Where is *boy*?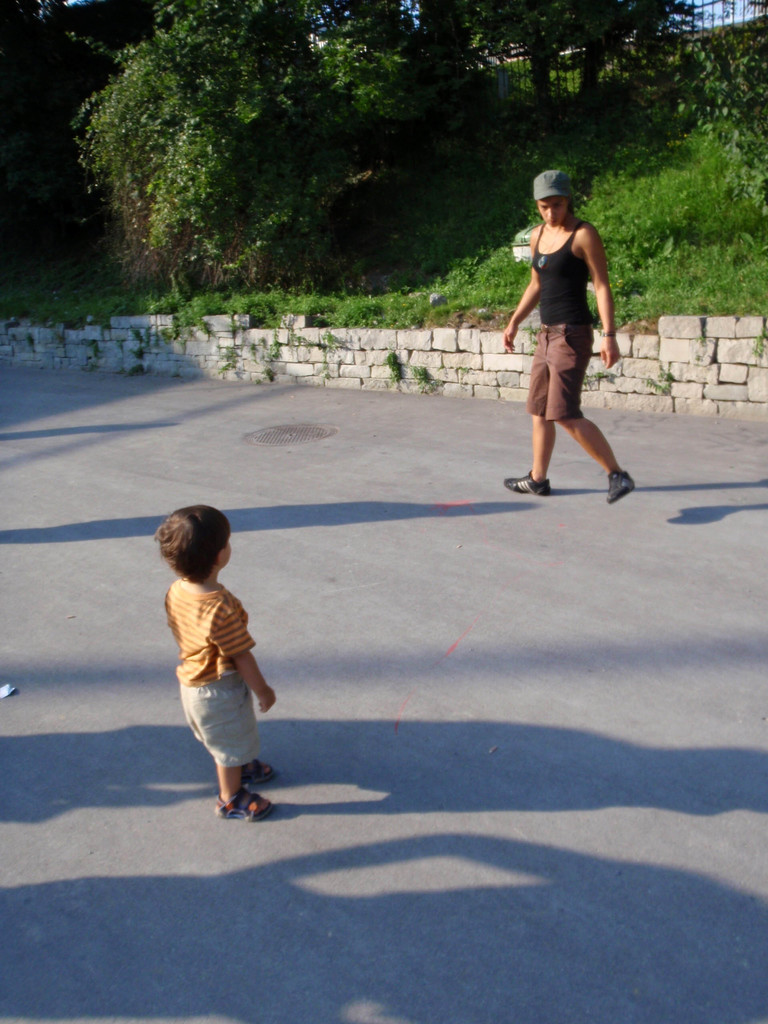
(144, 510, 282, 822).
